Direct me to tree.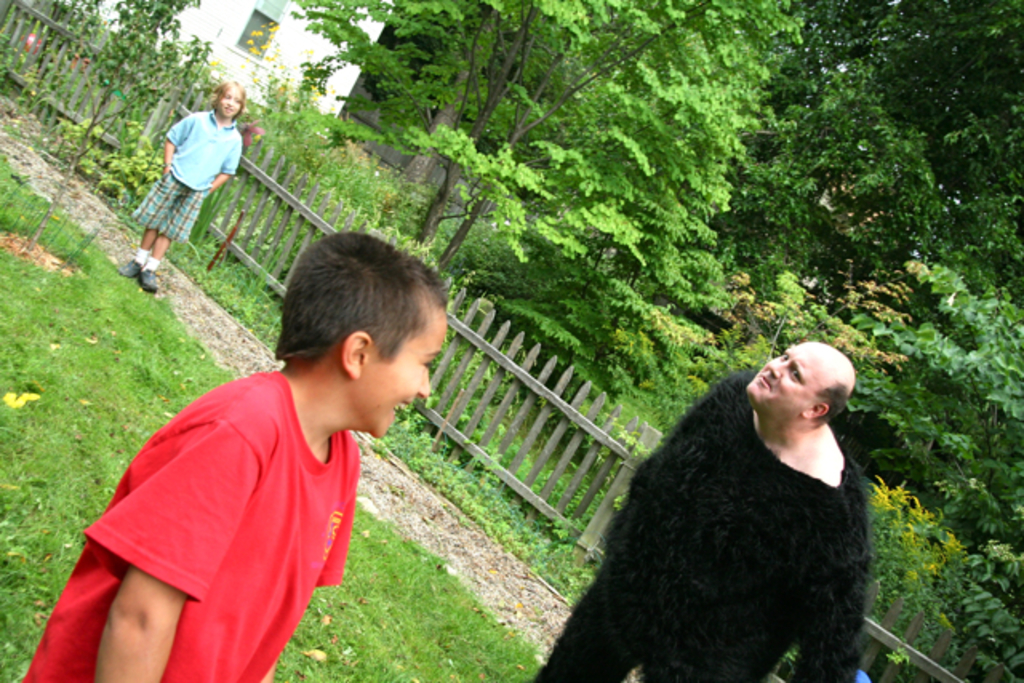
Direction: bbox=[766, 5, 1022, 285].
